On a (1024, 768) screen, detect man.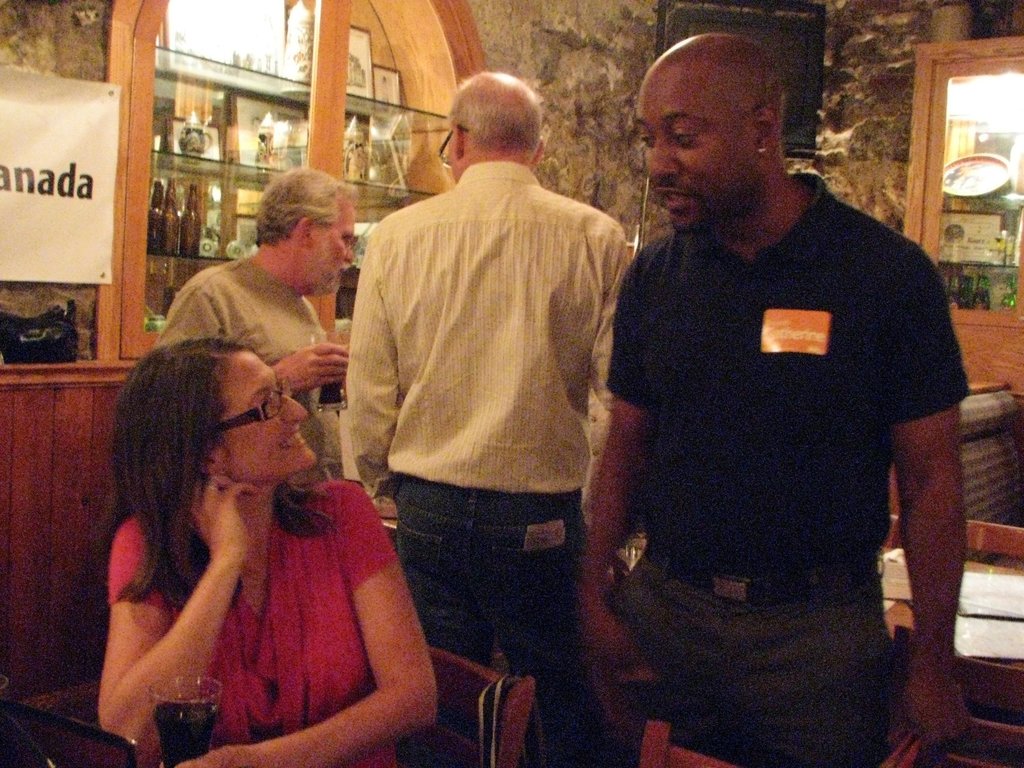
l=577, t=31, r=968, b=767.
